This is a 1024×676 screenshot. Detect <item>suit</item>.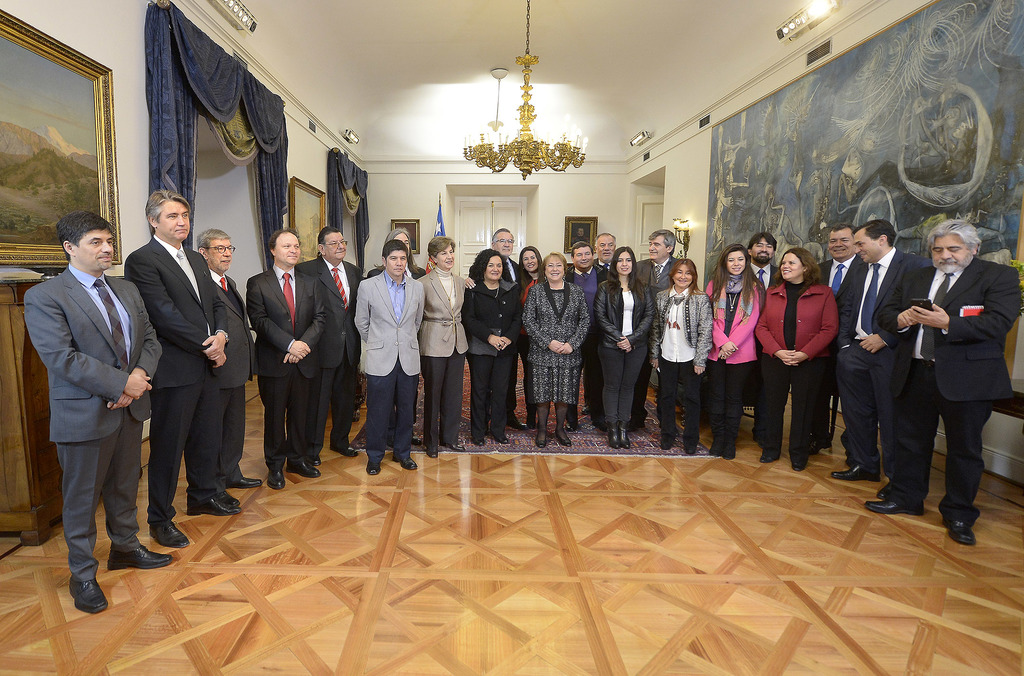
region(850, 247, 934, 491).
